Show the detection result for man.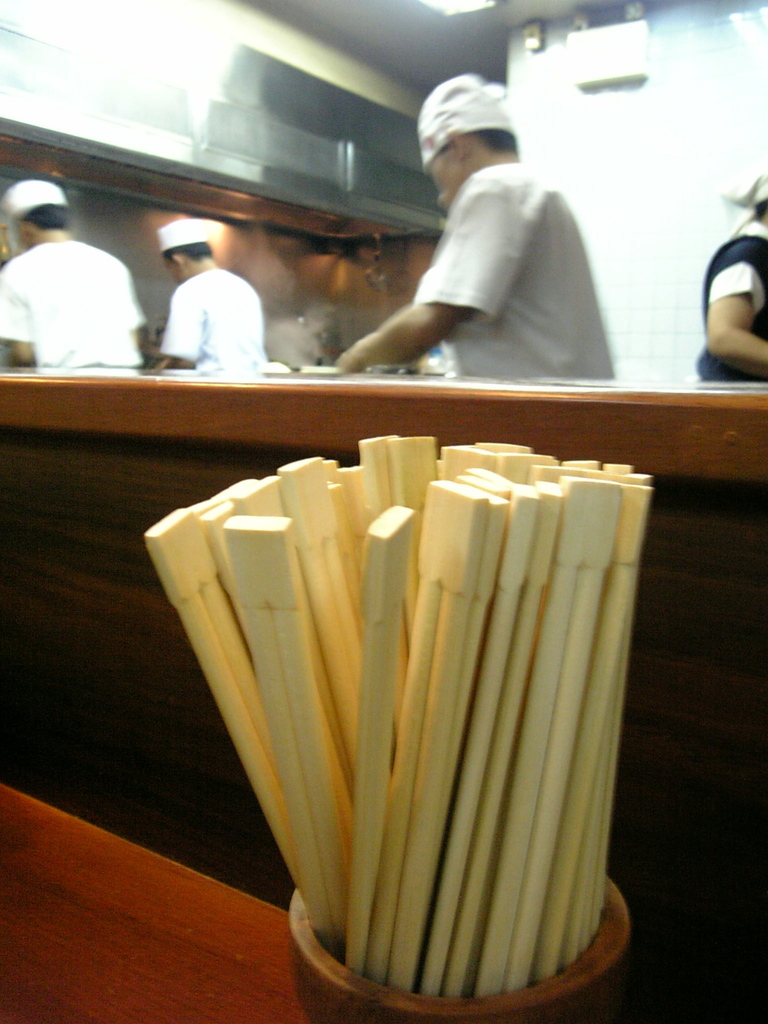
<bbox>155, 209, 269, 372</bbox>.
